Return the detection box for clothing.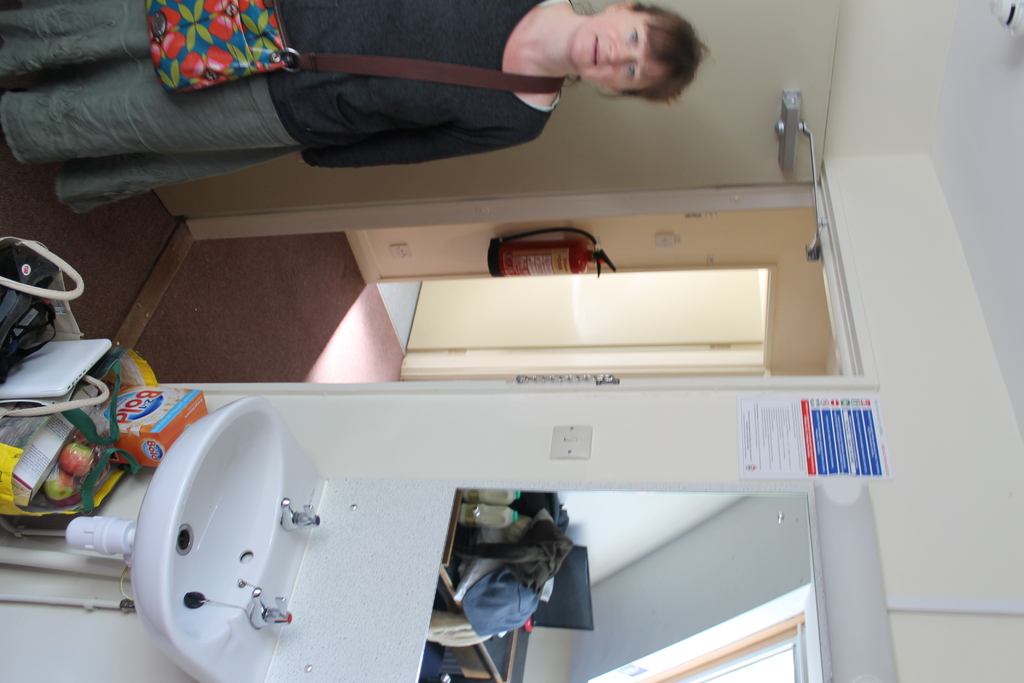
<region>0, 0, 574, 213</region>.
